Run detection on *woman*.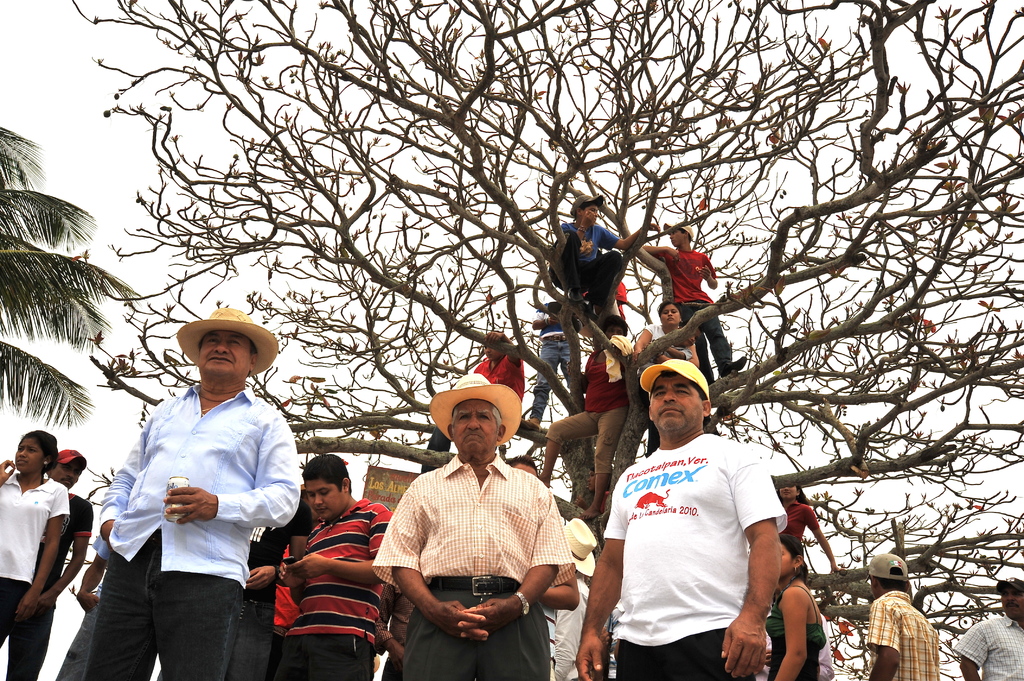
Result: 416, 330, 531, 457.
